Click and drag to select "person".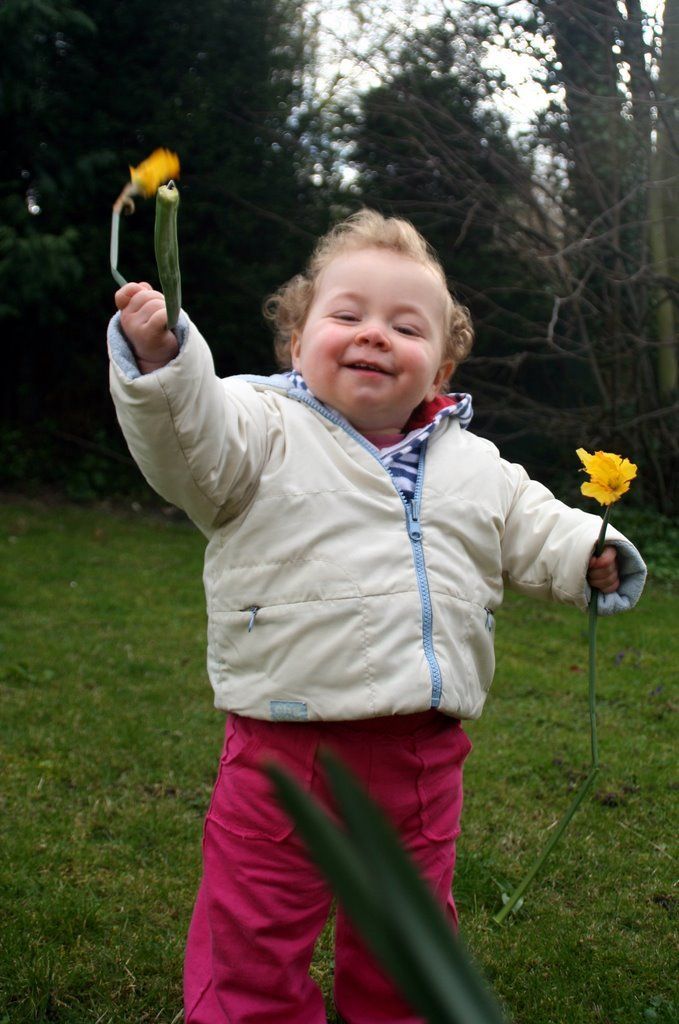
Selection: bbox=[119, 229, 630, 1023].
